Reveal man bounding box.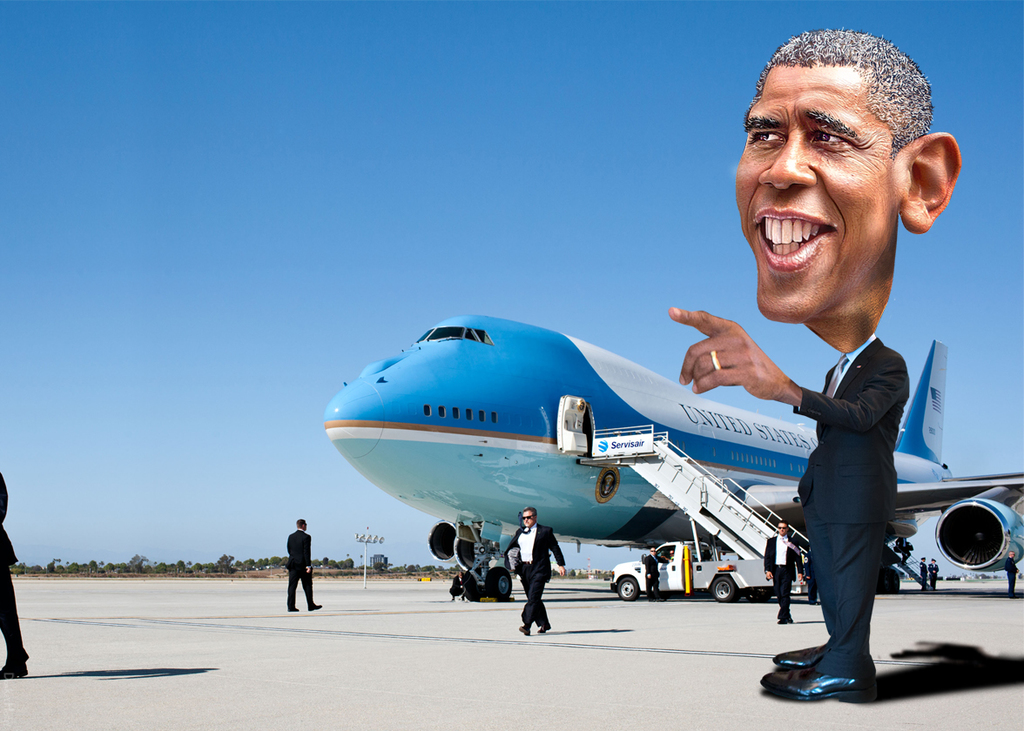
Revealed: <box>503,506,567,636</box>.
